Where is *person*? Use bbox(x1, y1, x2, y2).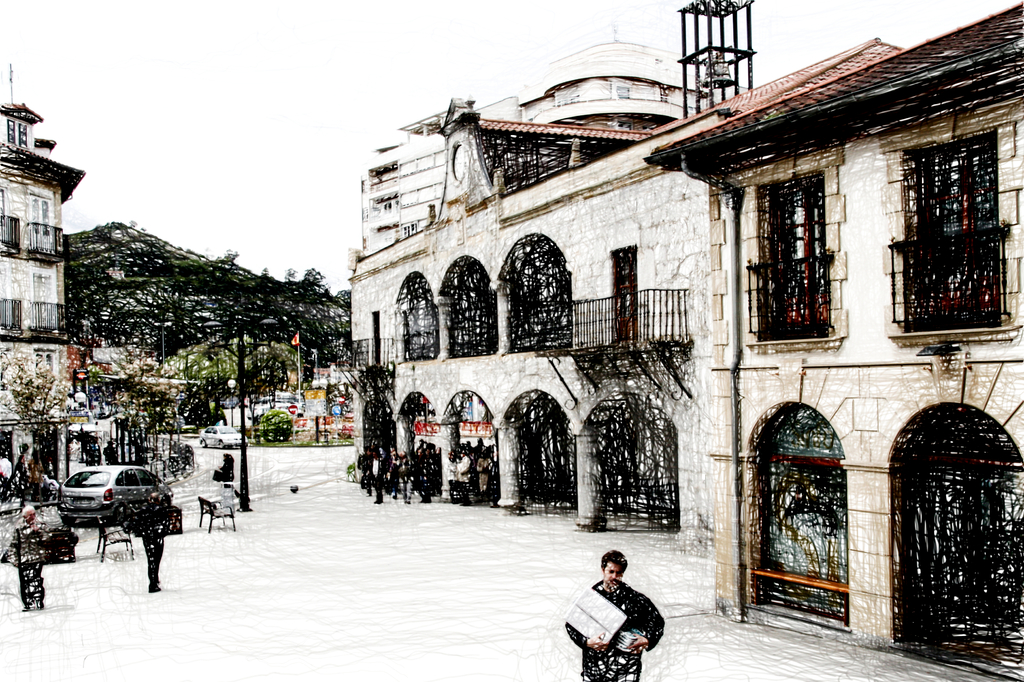
bbox(138, 486, 173, 591).
